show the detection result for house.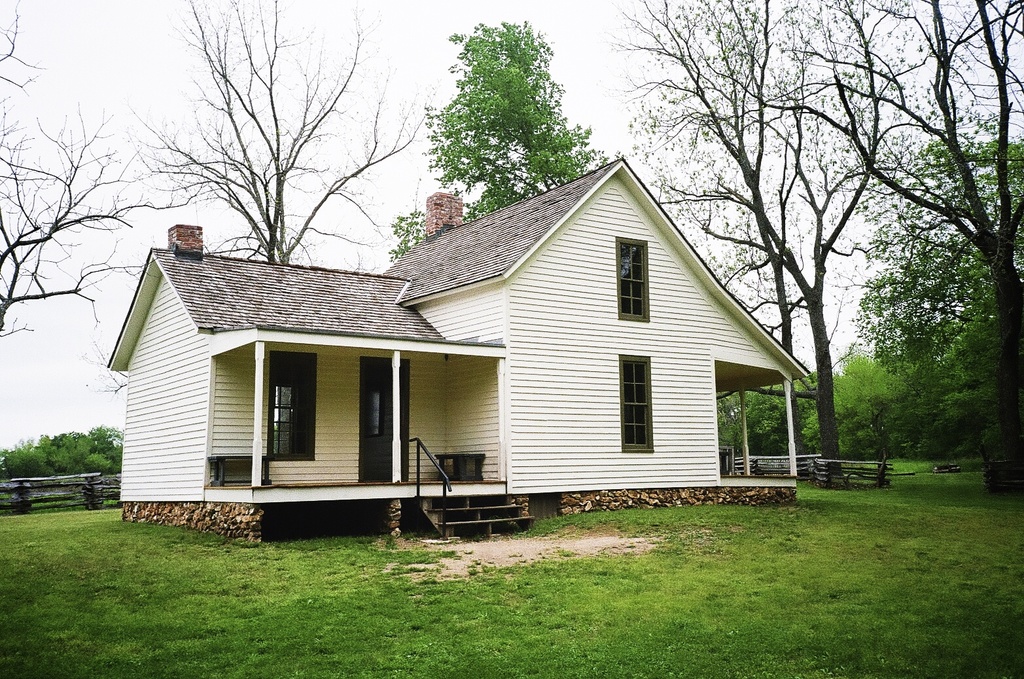
Rect(105, 156, 796, 533).
